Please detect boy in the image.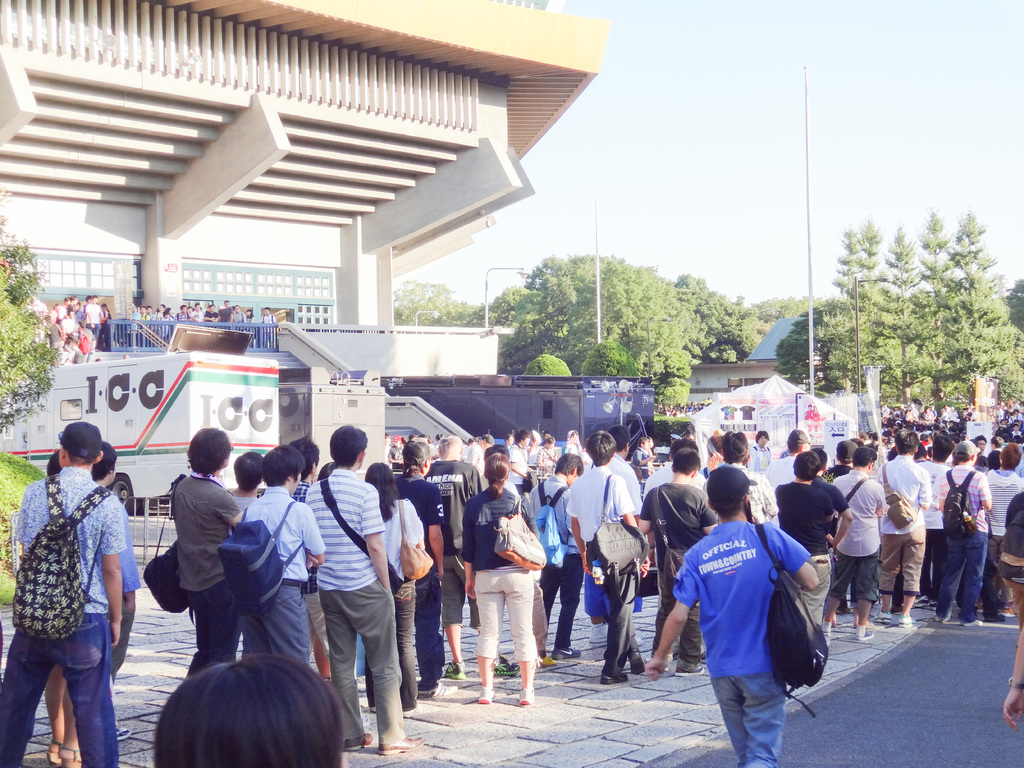
Rect(172, 304, 190, 324).
